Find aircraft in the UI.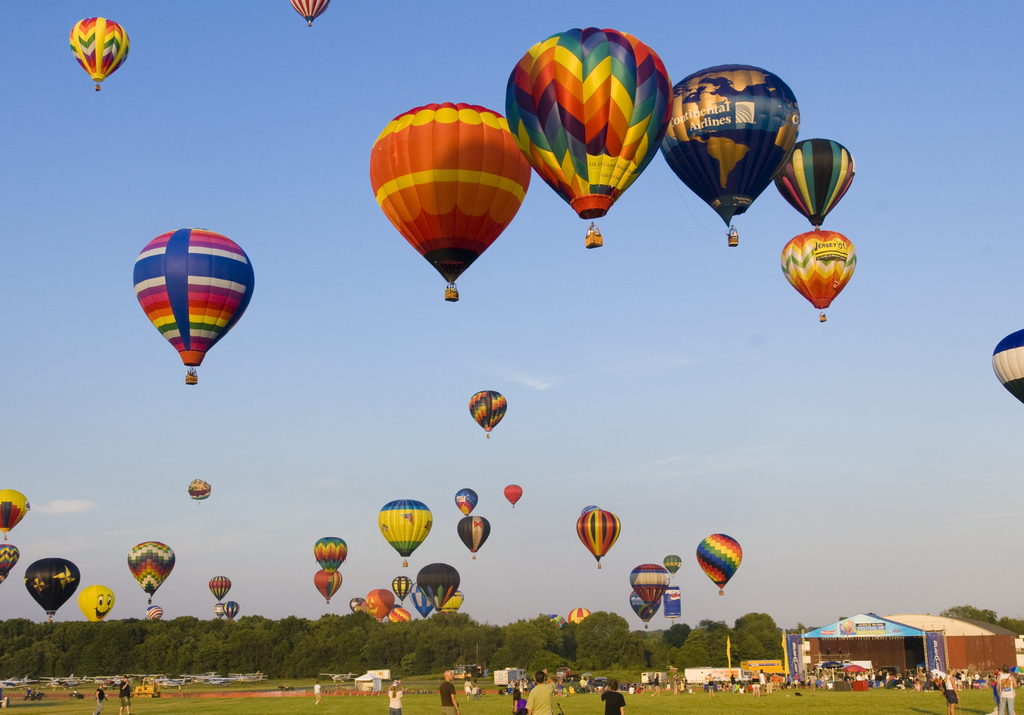
UI element at 781, 229, 856, 322.
